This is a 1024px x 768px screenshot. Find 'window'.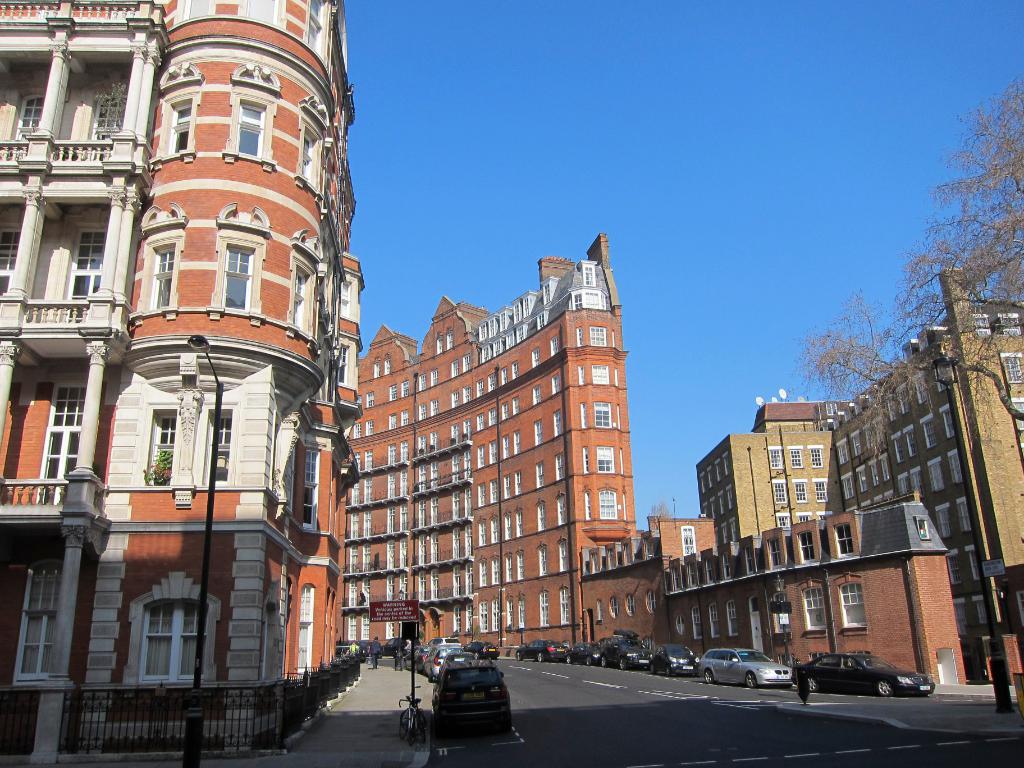
Bounding box: {"left": 540, "top": 592, "right": 550, "bottom": 625}.
